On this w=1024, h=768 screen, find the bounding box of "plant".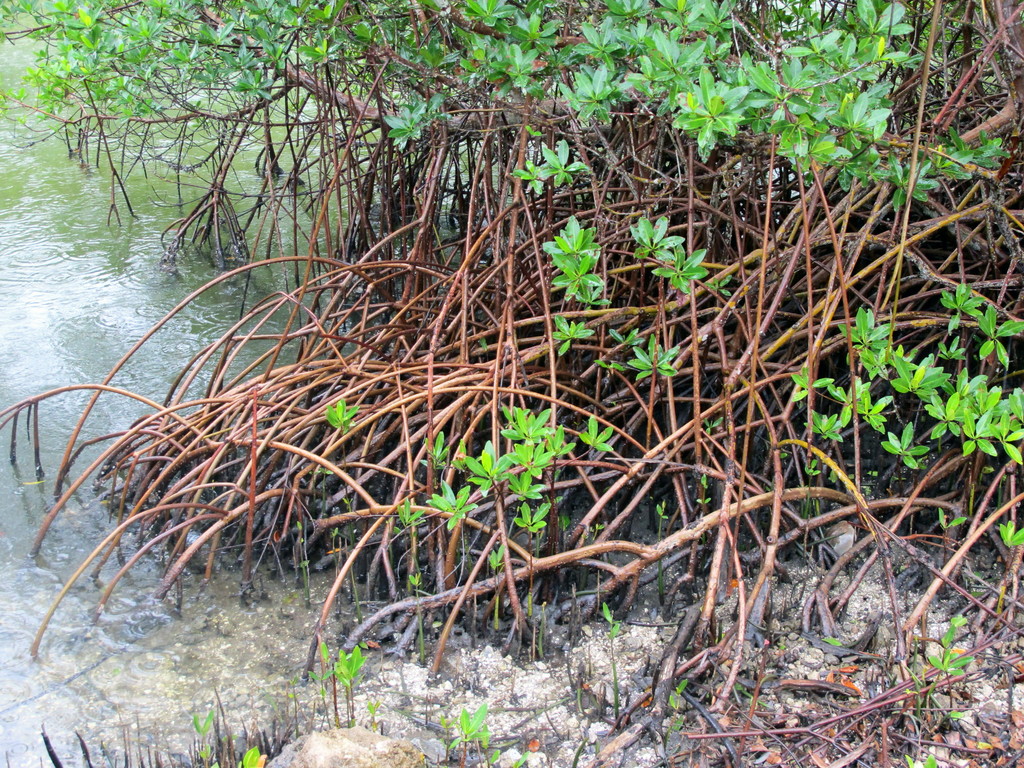
Bounding box: detection(941, 619, 956, 653).
